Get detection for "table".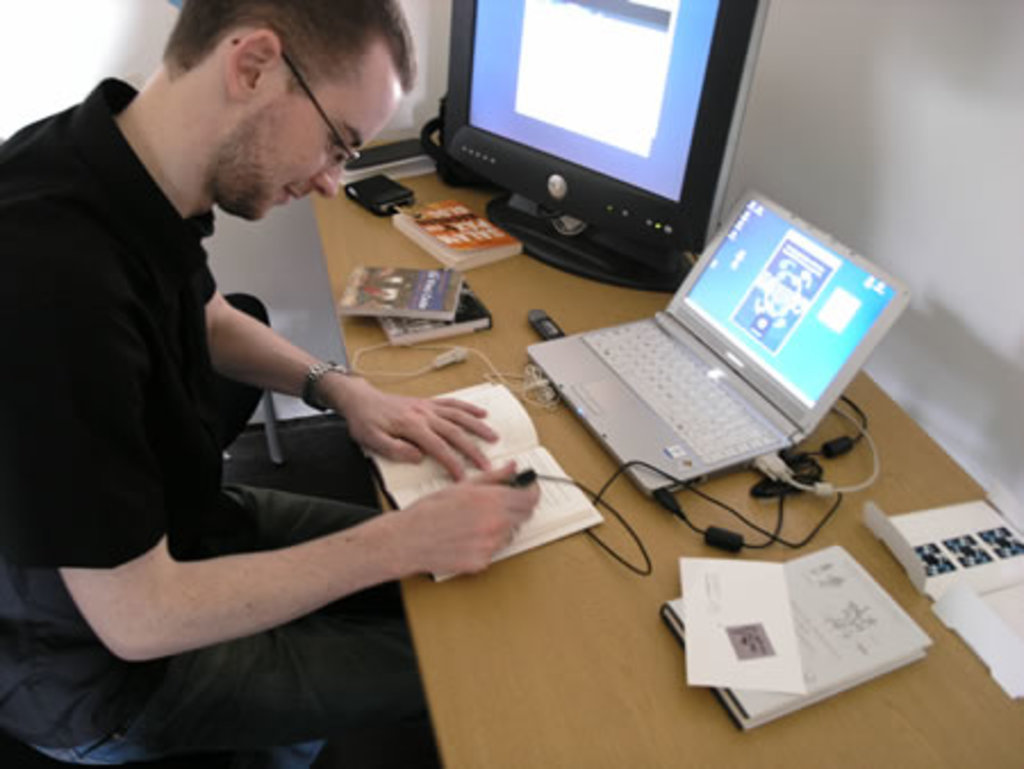
Detection: [305,175,1022,767].
